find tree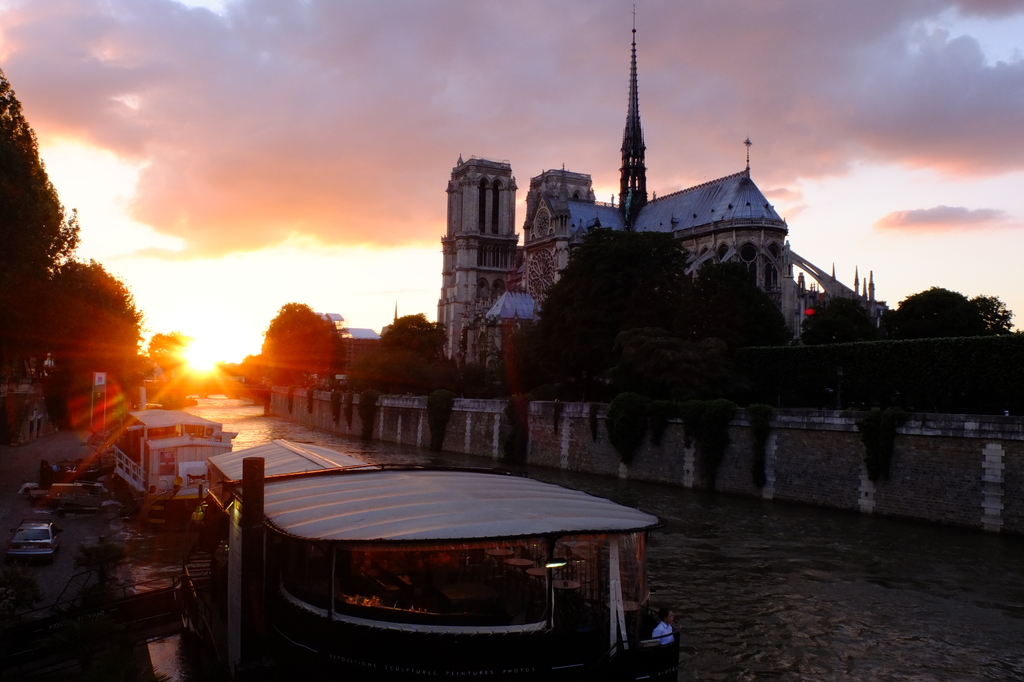
346/318/438/398
